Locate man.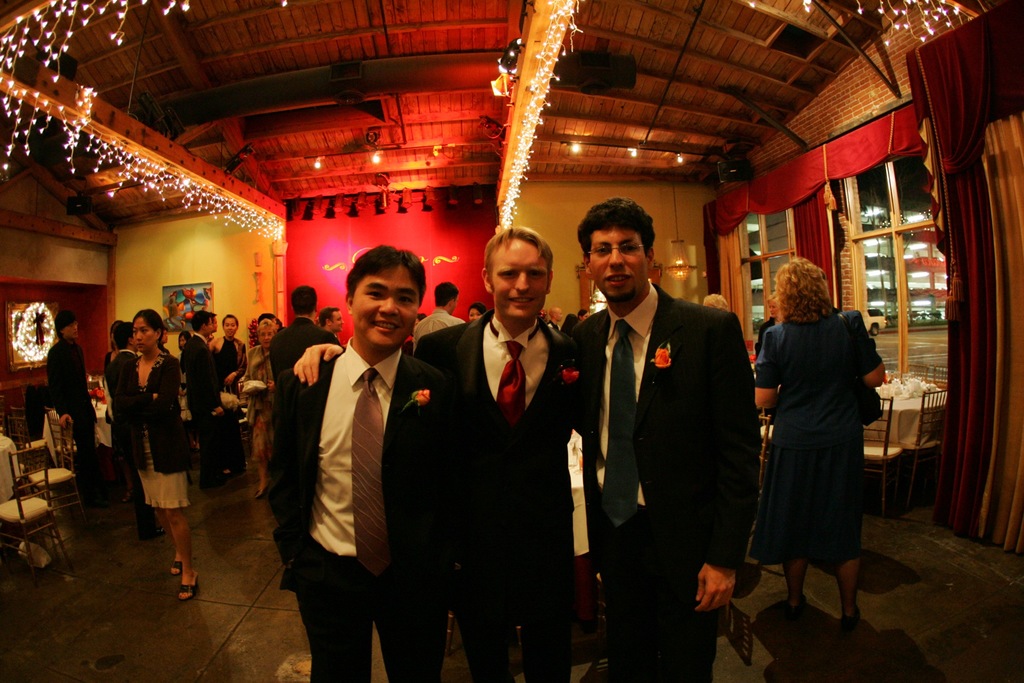
Bounding box: 408 281 465 348.
